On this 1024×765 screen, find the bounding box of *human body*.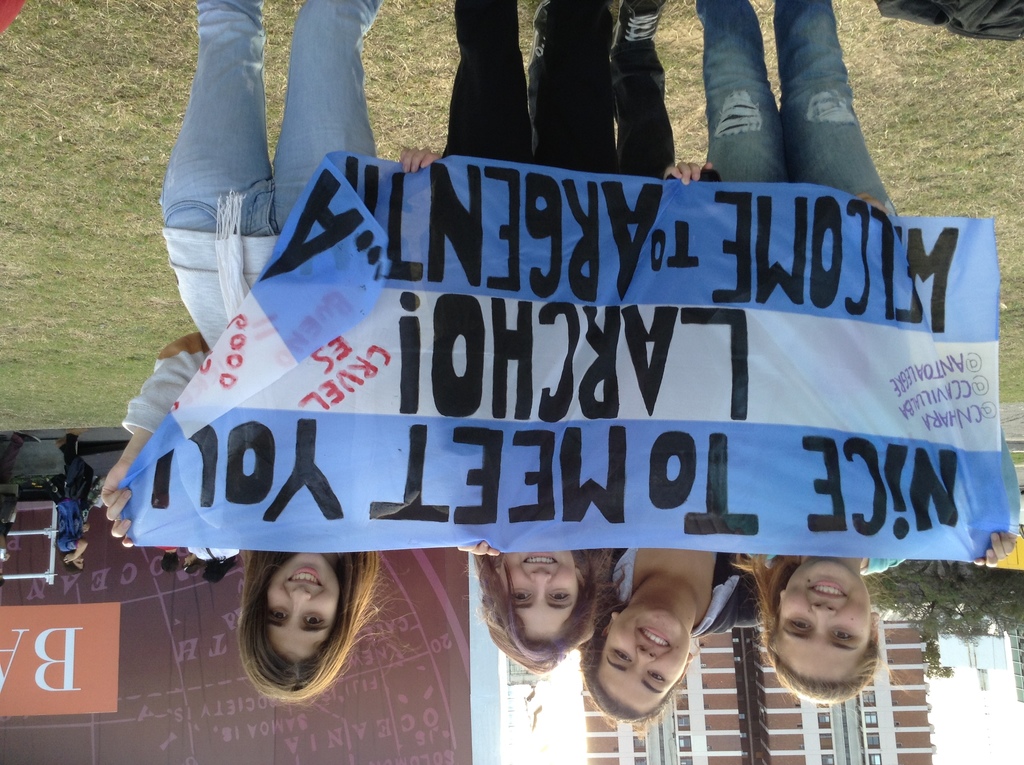
Bounding box: <bbox>580, 0, 767, 743</bbox>.
